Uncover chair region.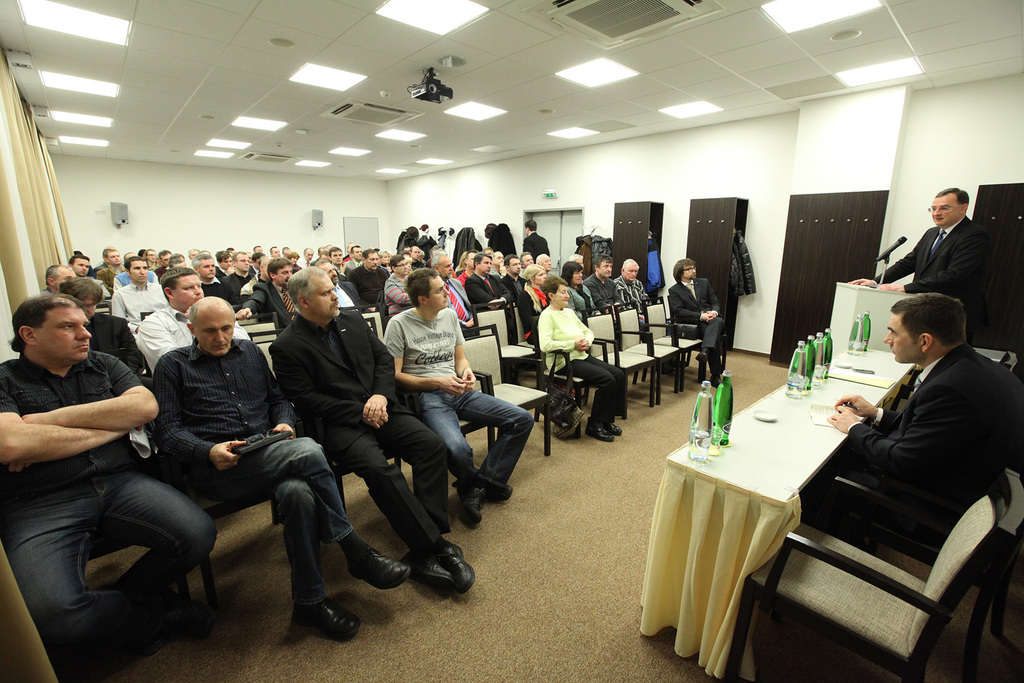
Uncovered: 613 304 677 400.
